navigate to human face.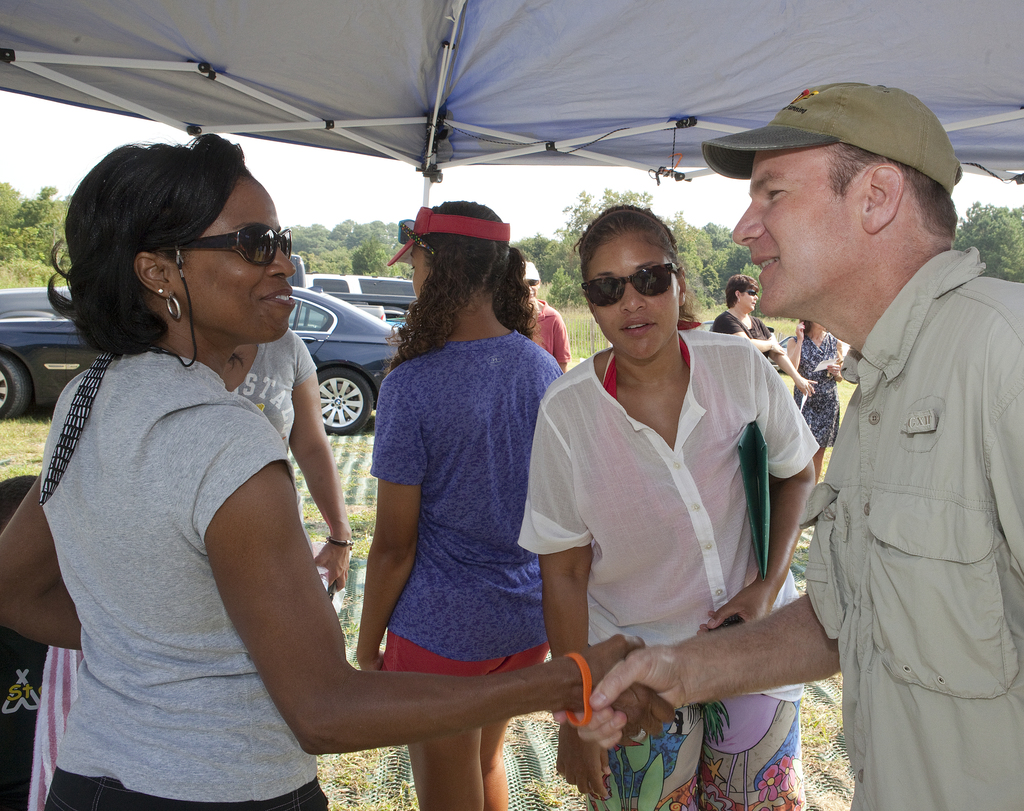
Navigation target: 730:151:860:319.
